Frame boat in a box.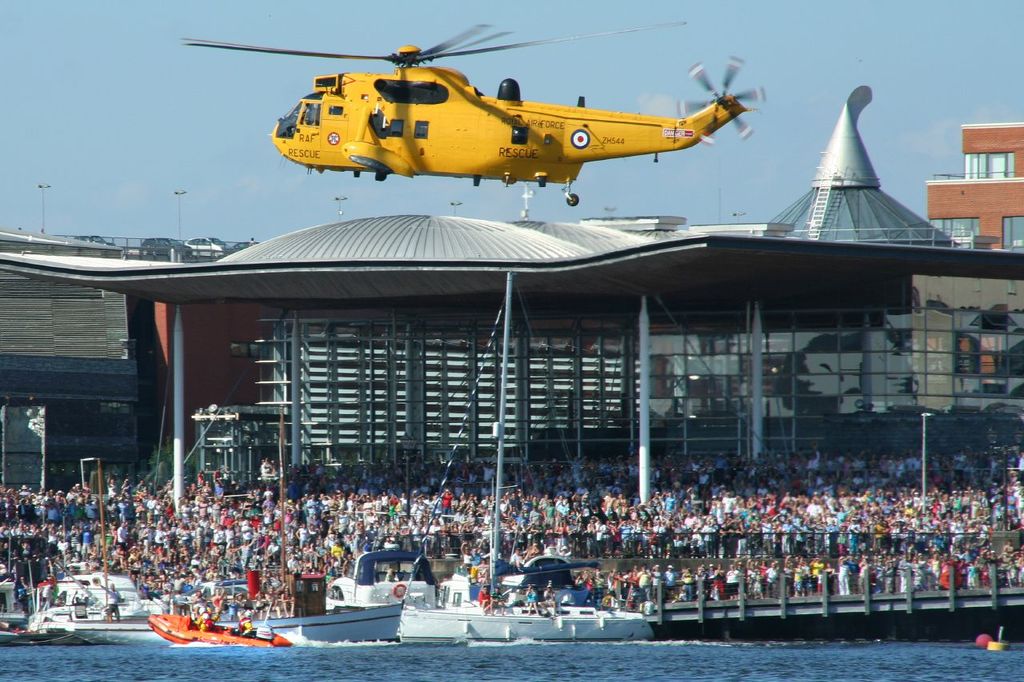
<region>0, 575, 37, 639</region>.
